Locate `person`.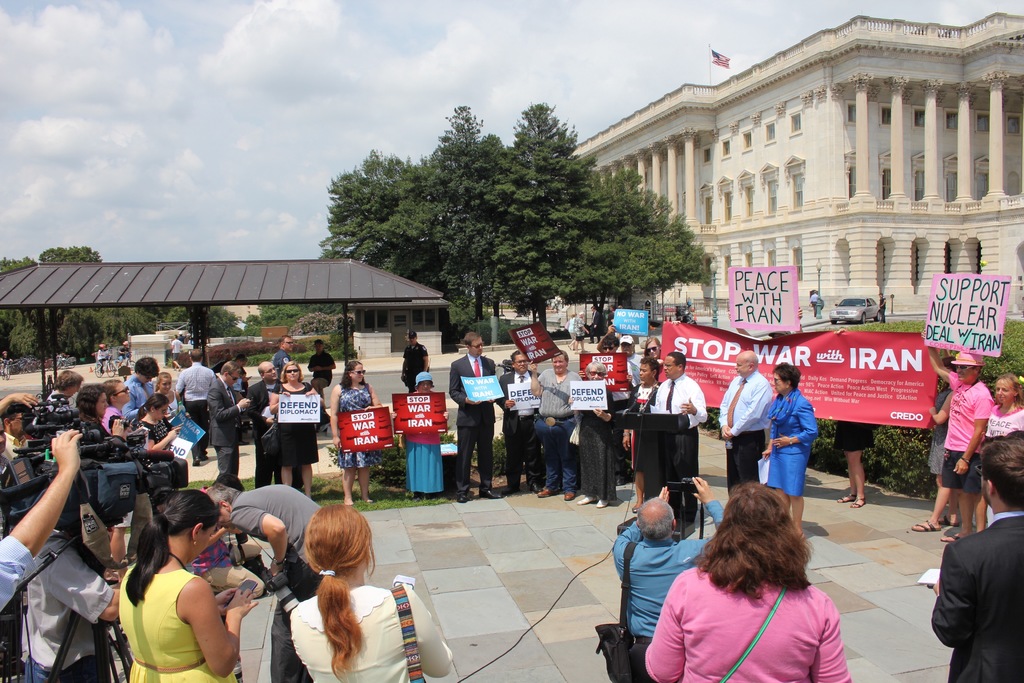
Bounding box: 591:305:600:343.
